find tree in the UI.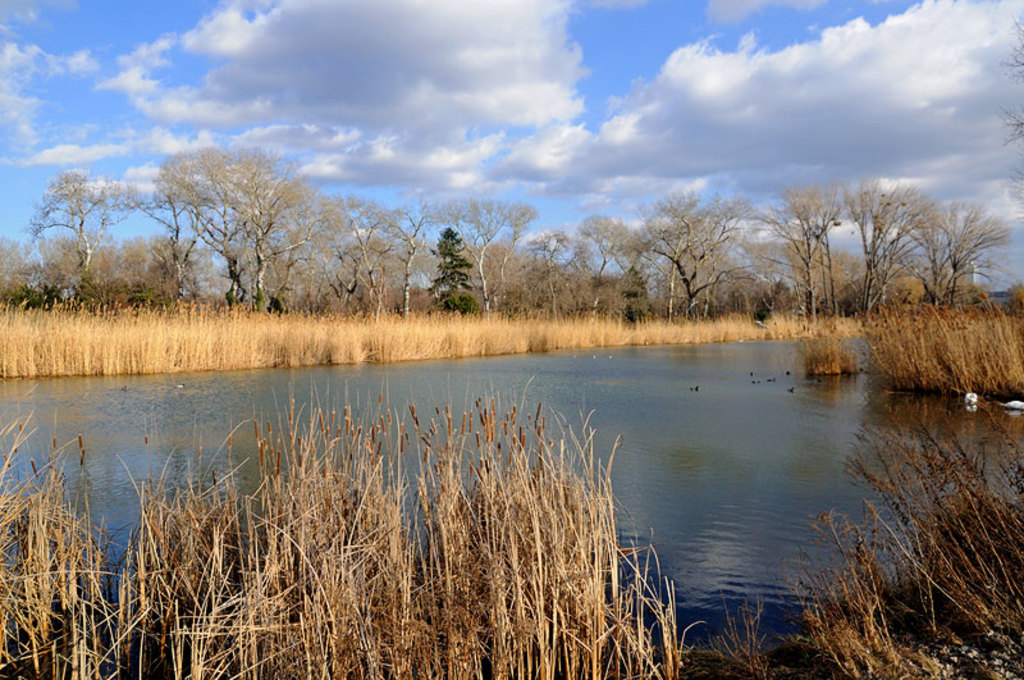
UI element at [147, 134, 321, 309].
